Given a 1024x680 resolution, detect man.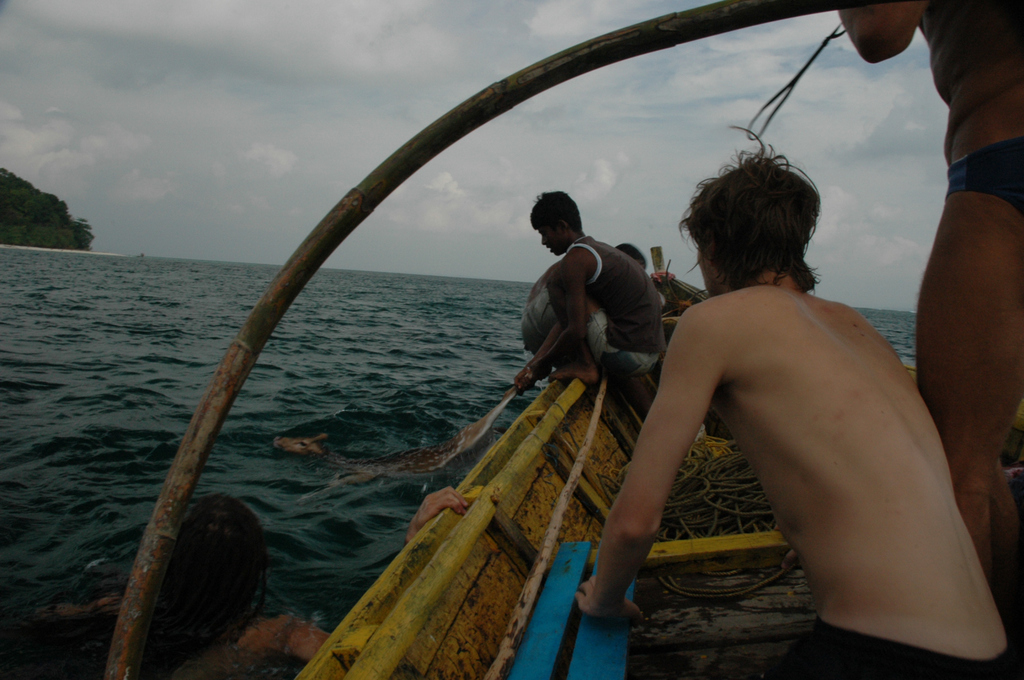
detection(145, 480, 476, 679).
